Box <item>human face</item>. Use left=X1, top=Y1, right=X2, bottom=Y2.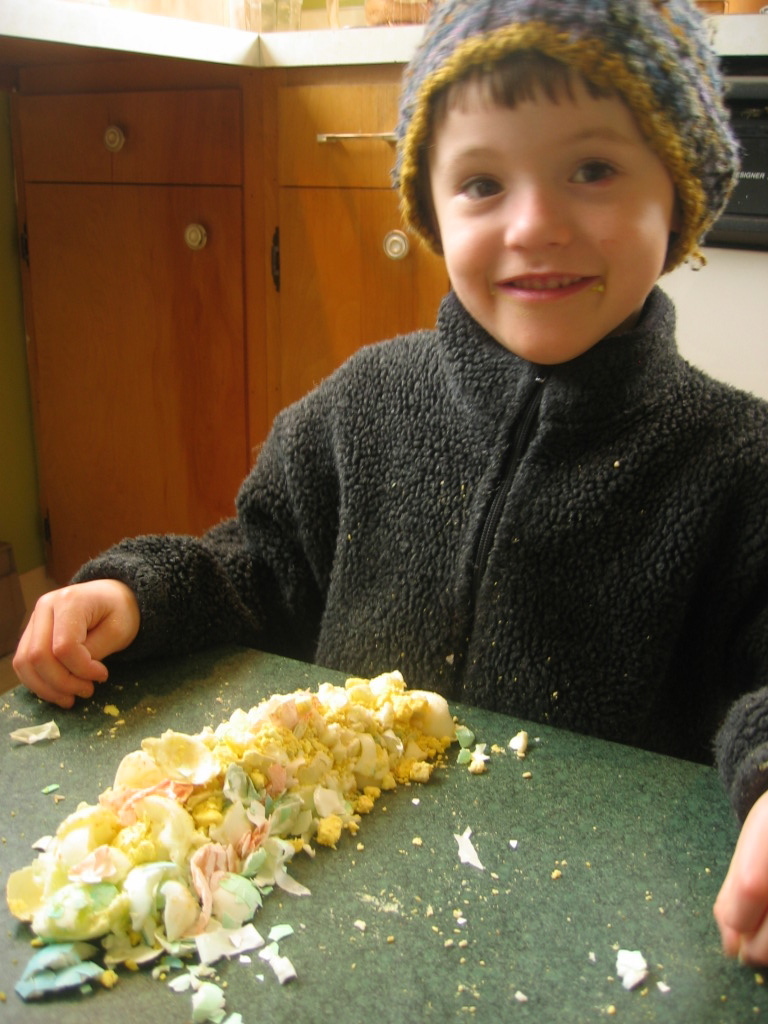
left=429, top=54, right=678, bottom=366.
